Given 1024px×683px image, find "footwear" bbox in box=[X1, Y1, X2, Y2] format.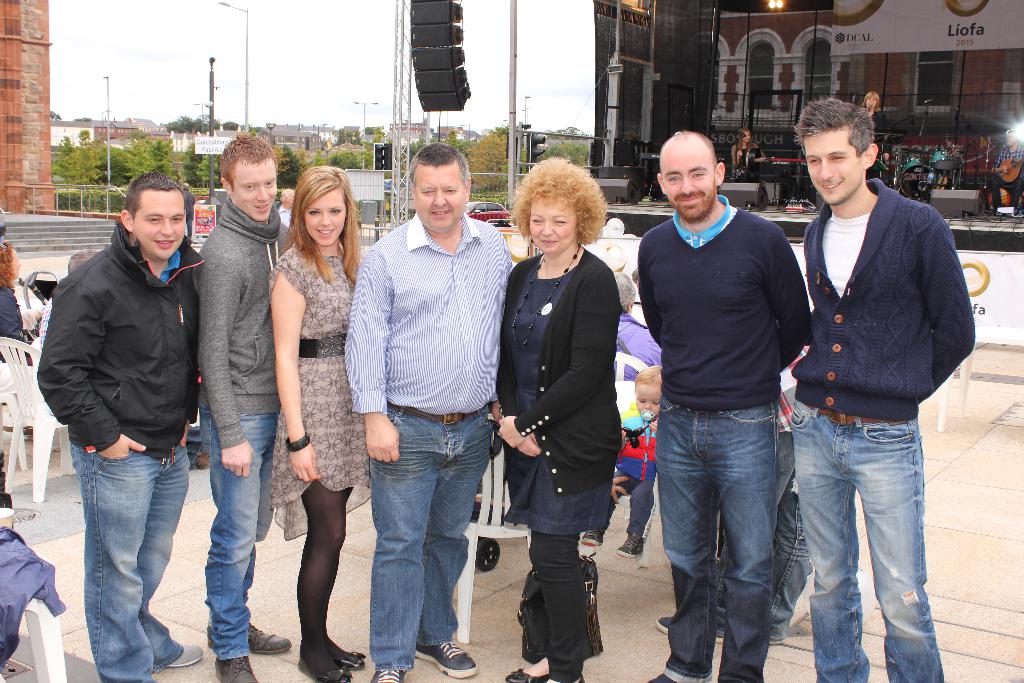
box=[216, 654, 257, 682].
